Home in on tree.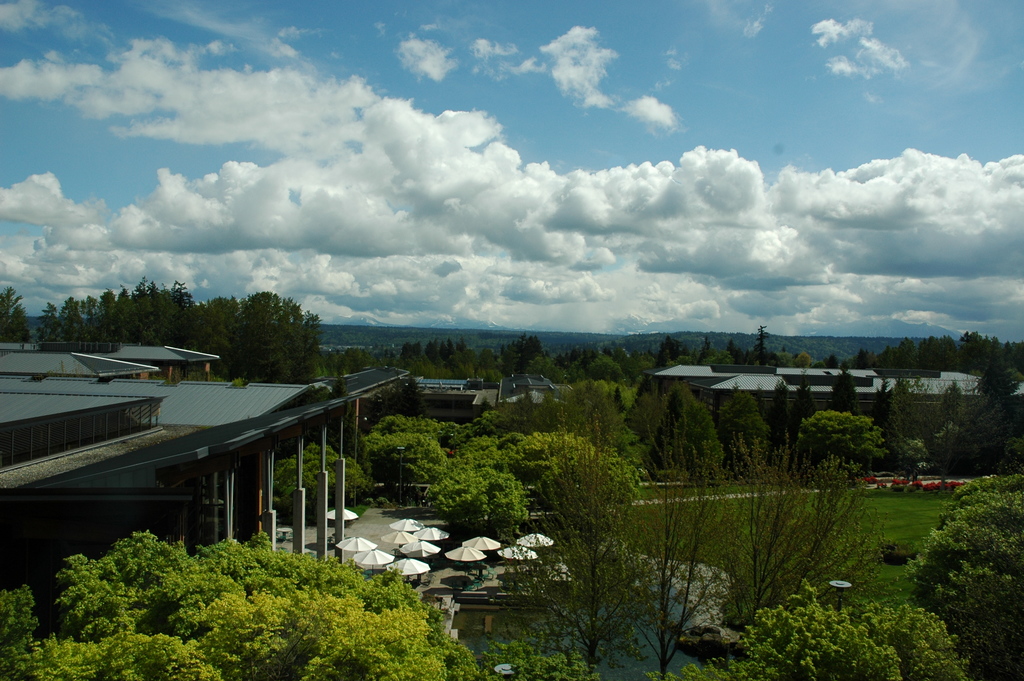
Homed in at BBox(543, 381, 608, 454).
